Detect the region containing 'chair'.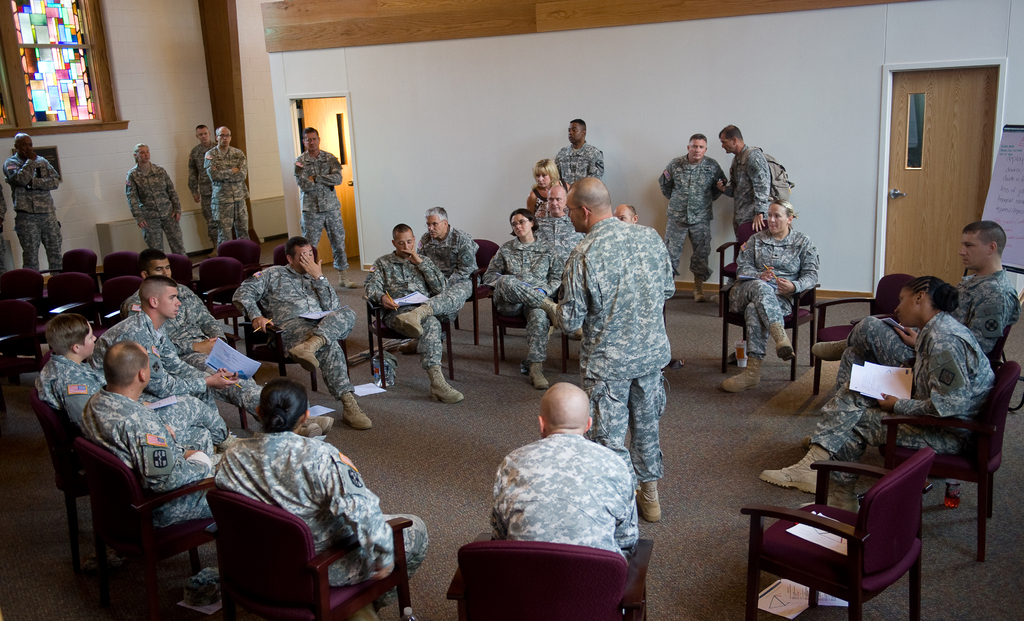
bbox=(32, 274, 86, 322).
